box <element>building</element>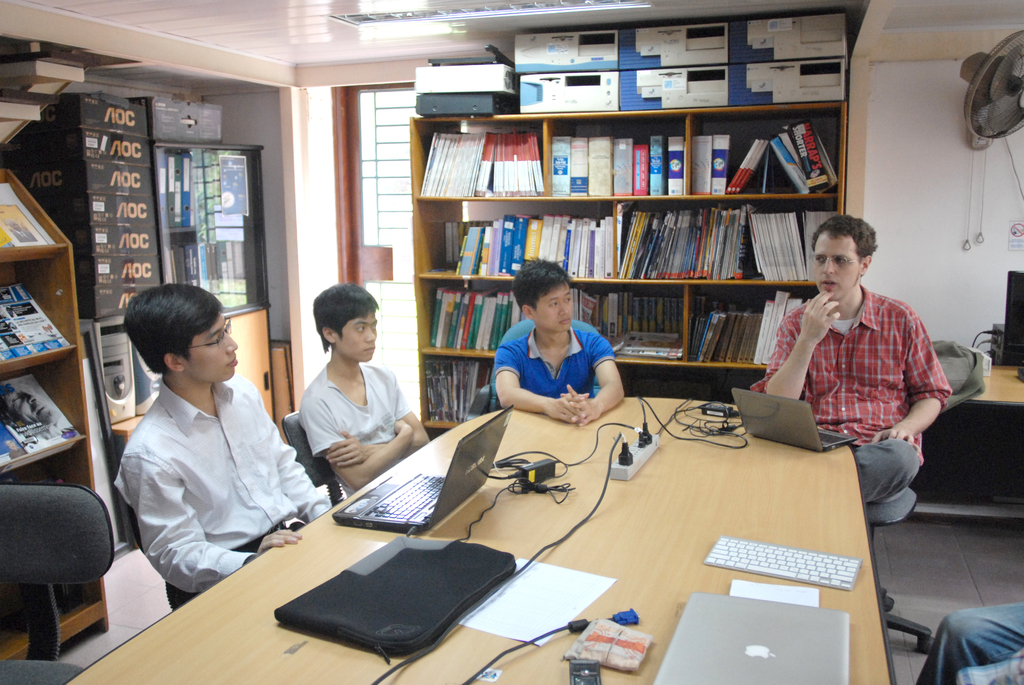
0:0:1023:684
